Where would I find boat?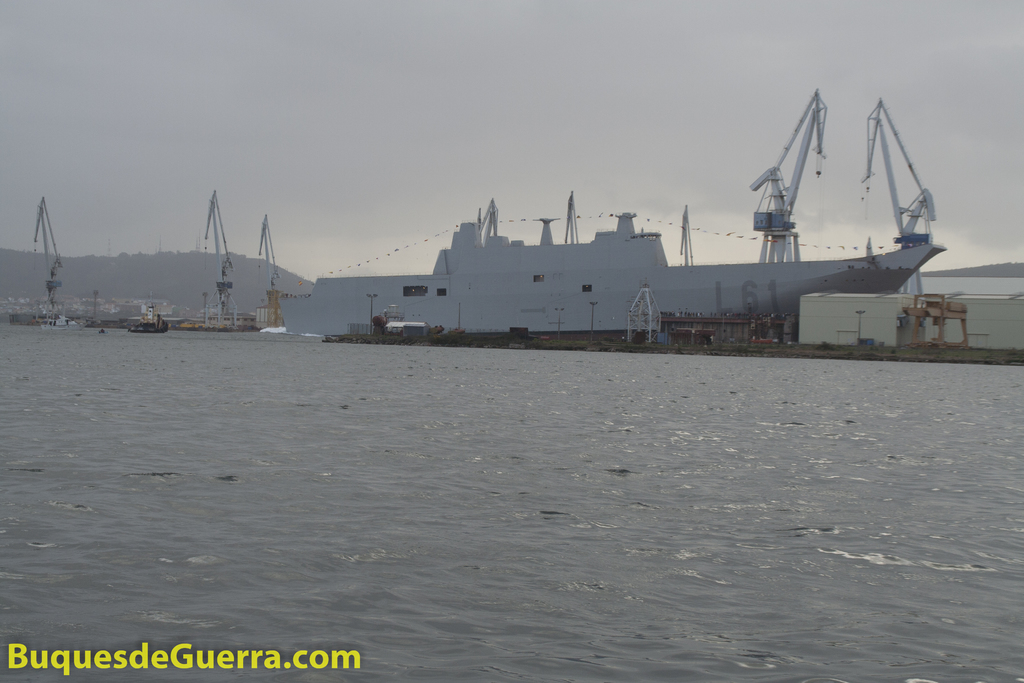
At [125,314,168,336].
